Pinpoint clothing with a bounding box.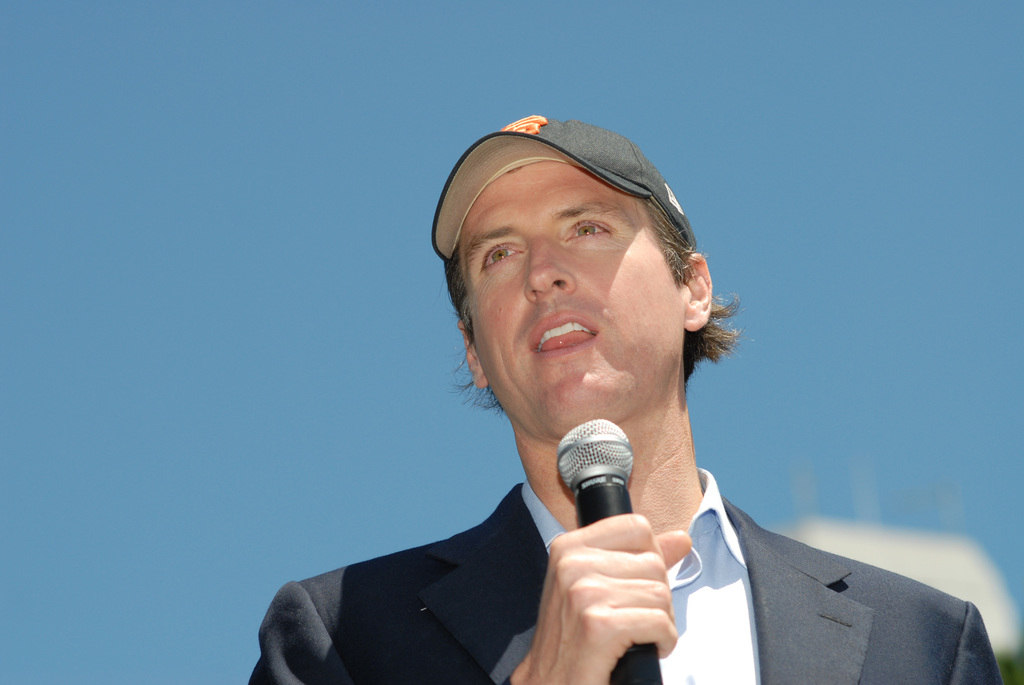
<bbox>240, 475, 1007, 684</bbox>.
